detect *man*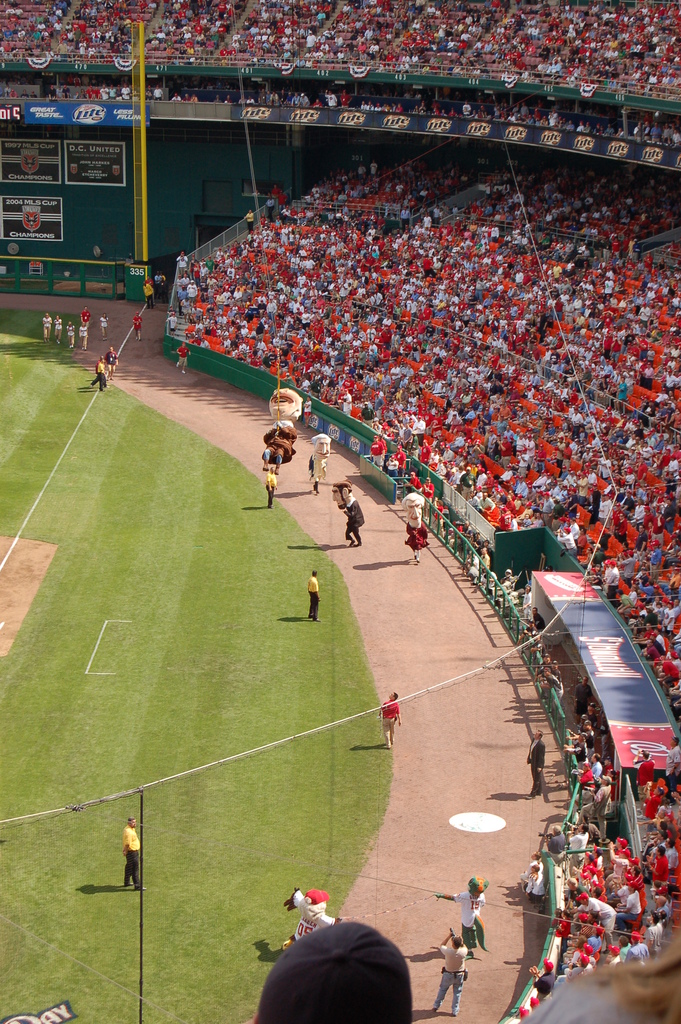
rect(429, 930, 473, 1015)
